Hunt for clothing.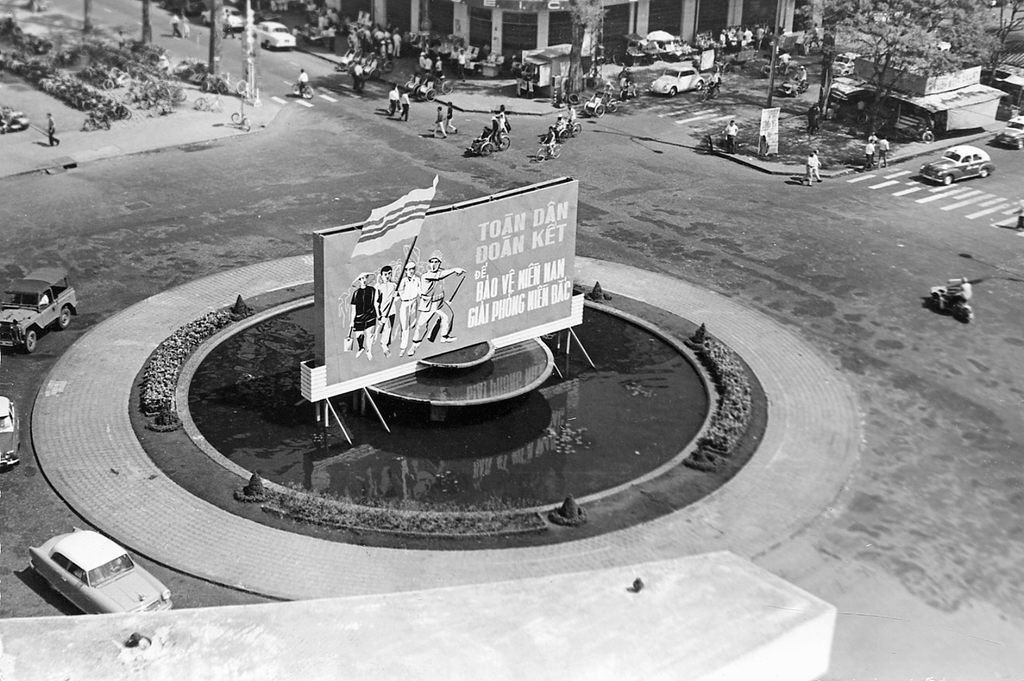
Hunted down at x1=436 y1=59 x2=442 y2=81.
